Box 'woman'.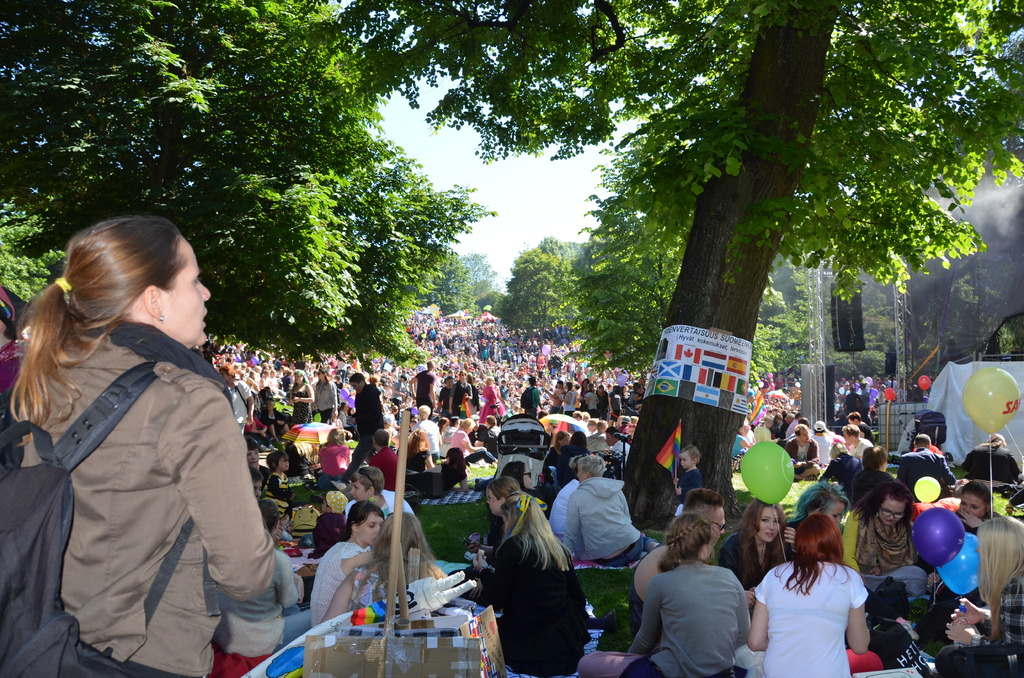
region(932, 514, 1023, 677).
